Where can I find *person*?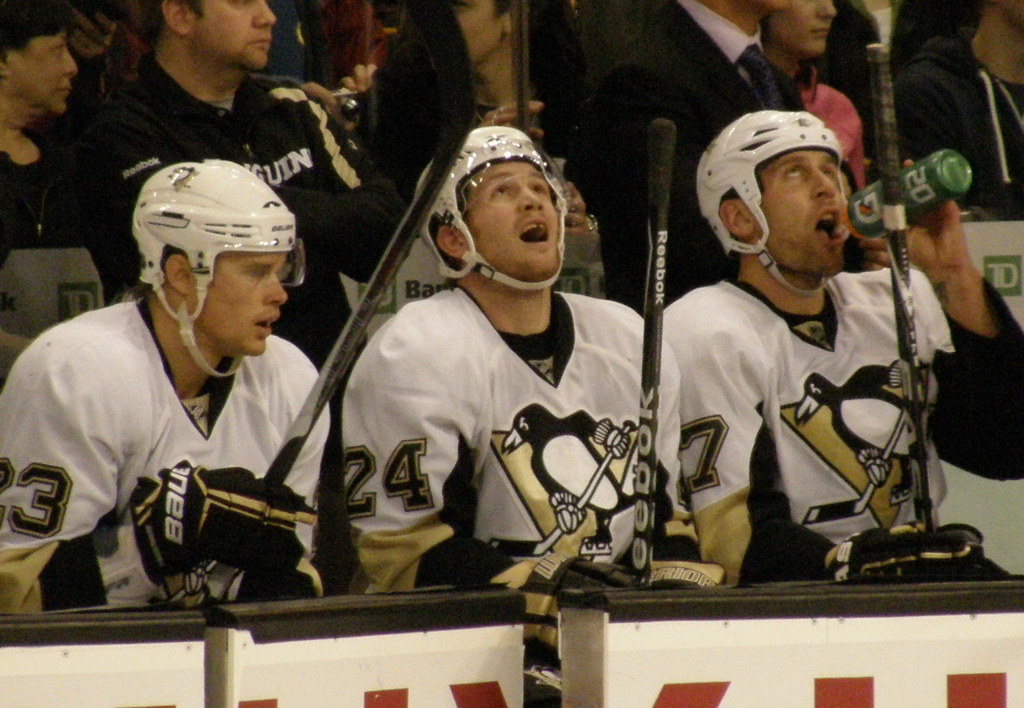
You can find it at [left=590, top=0, right=808, bottom=303].
